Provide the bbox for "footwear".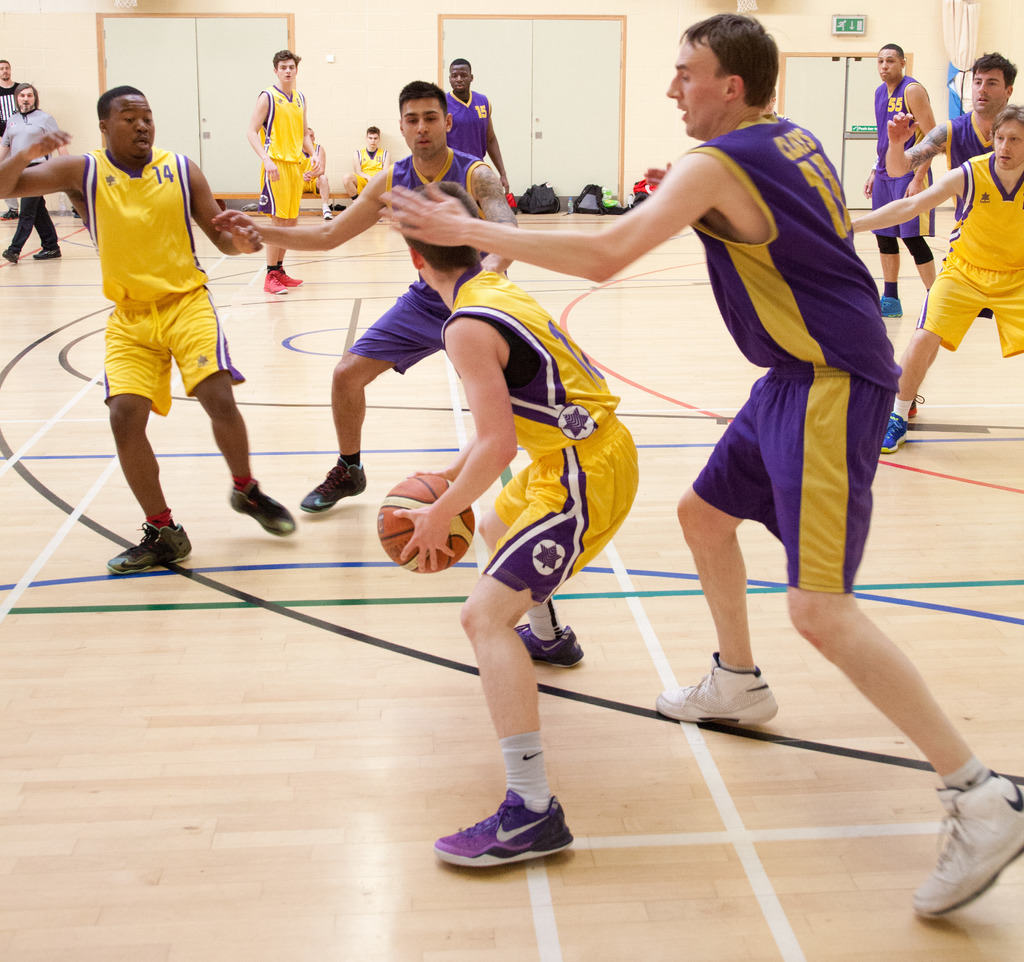
<box>440,783,572,878</box>.
